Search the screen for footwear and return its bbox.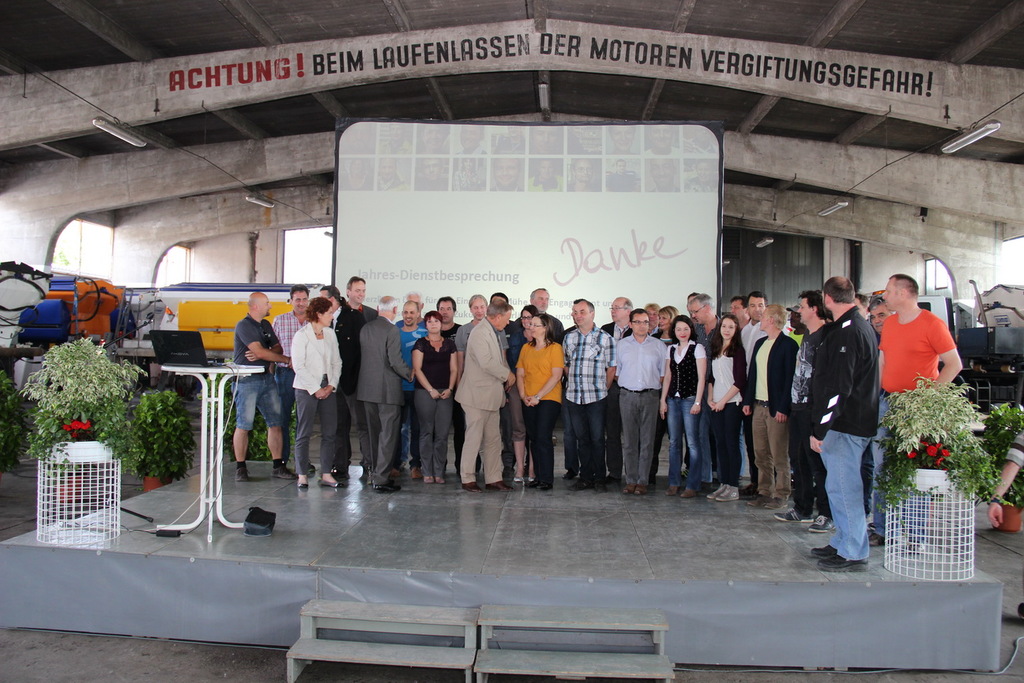
Found: 808:511:840:532.
